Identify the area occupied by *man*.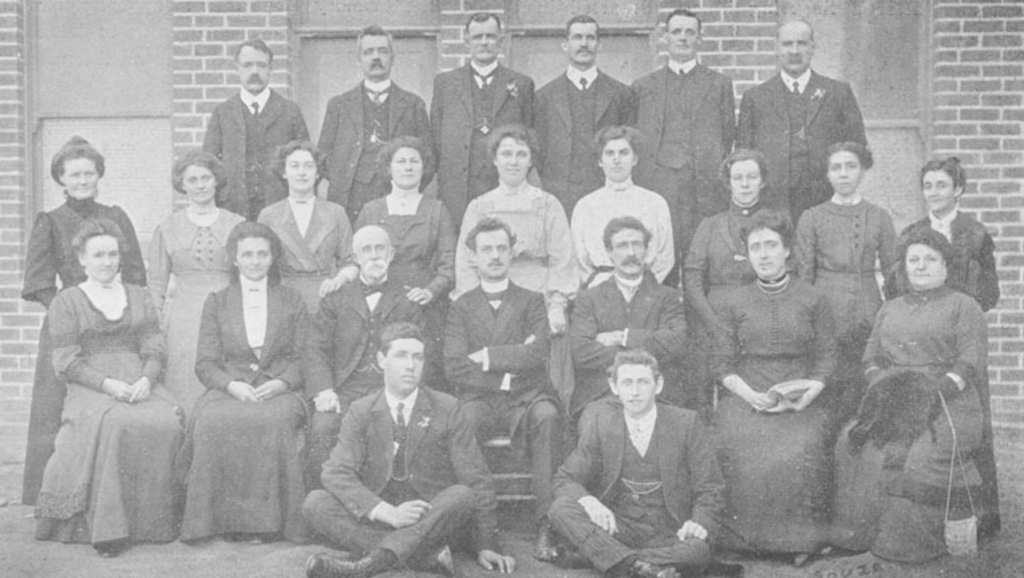
Area: x1=628 y1=8 x2=735 y2=253.
